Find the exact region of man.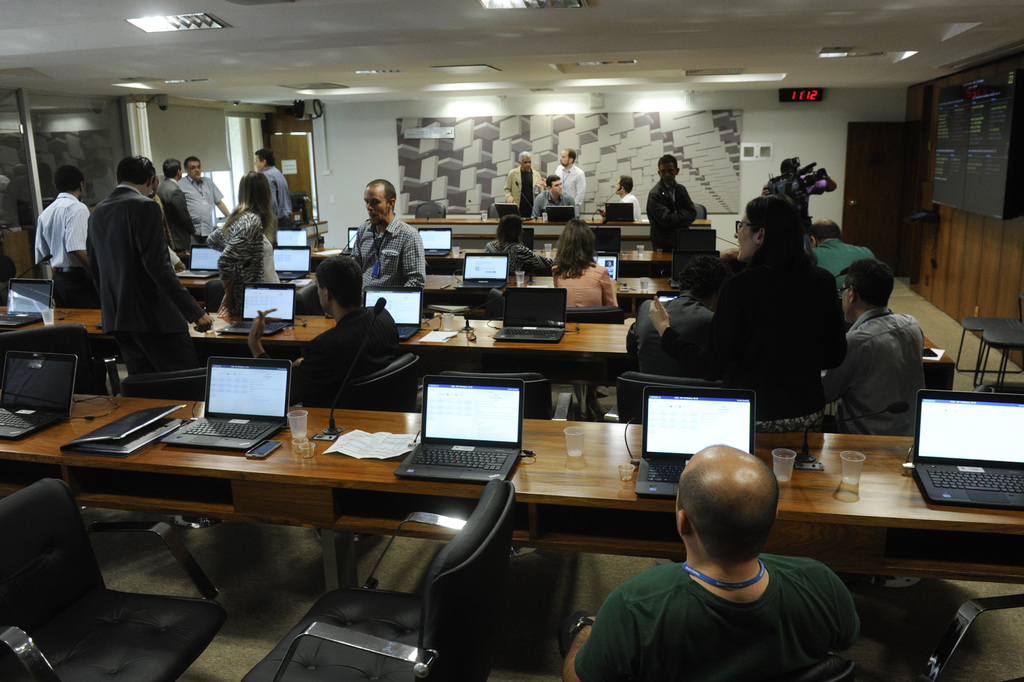
Exact region: pyautogui.locateOnScreen(249, 253, 404, 407).
